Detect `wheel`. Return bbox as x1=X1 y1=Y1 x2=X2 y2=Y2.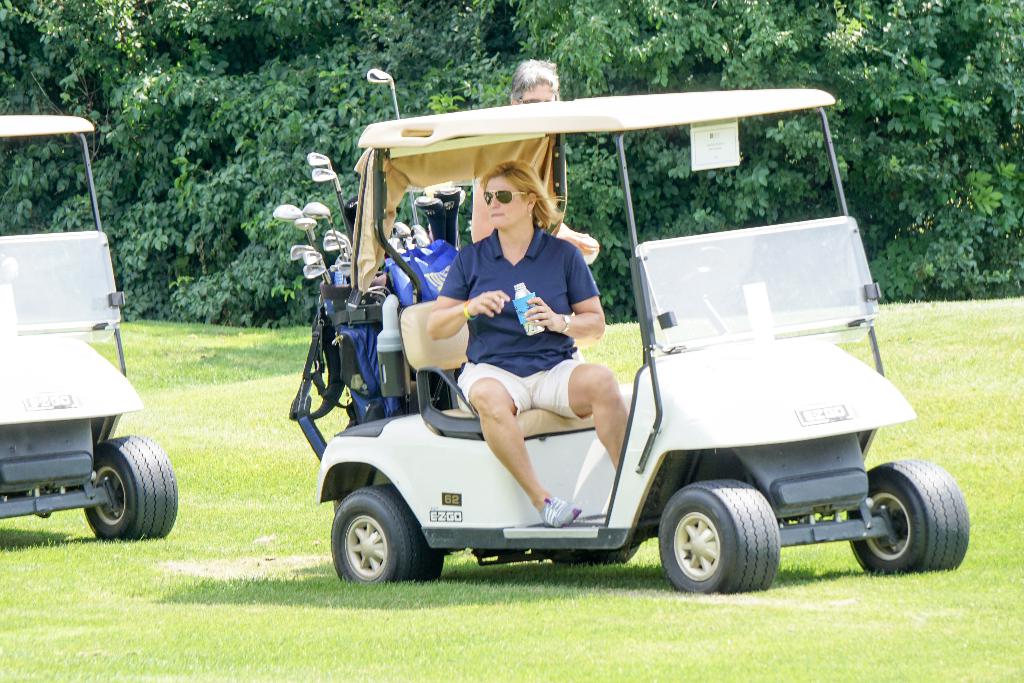
x1=83 y1=432 x2=180 y2=541.
